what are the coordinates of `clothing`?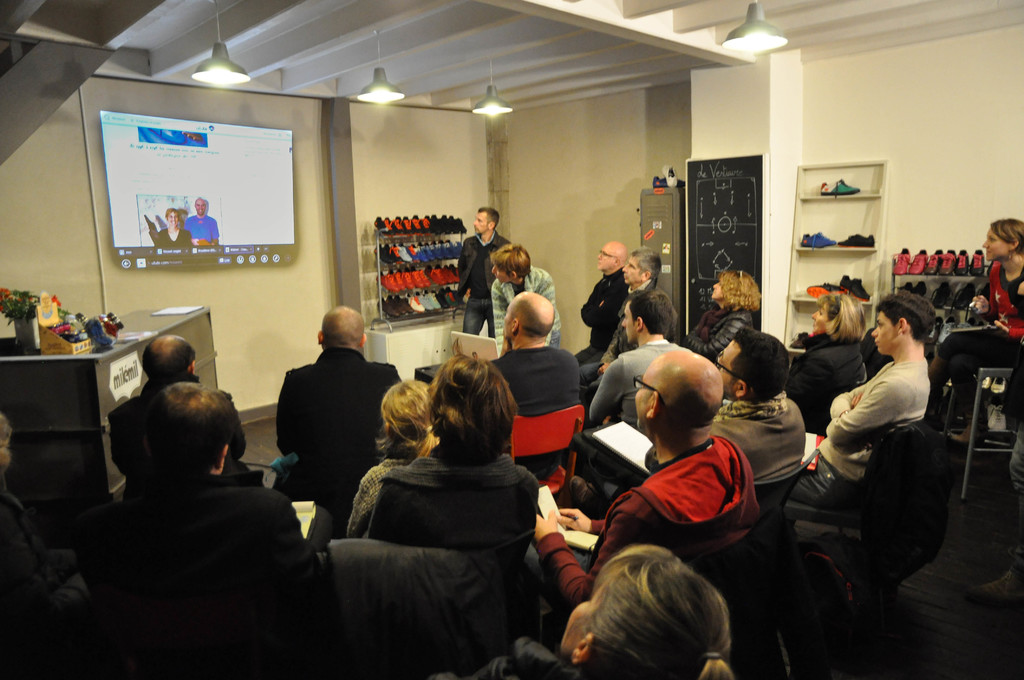
region(490, 264, 561, 357).
